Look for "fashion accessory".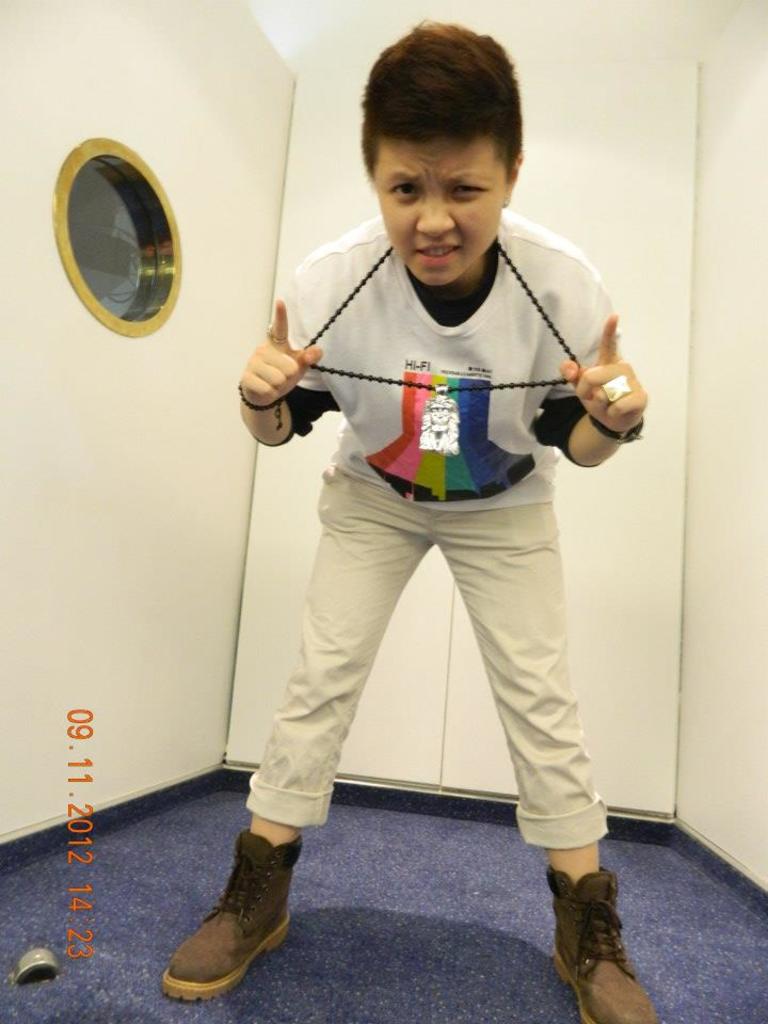
Found: crop(158, 825, 303, 1005).
